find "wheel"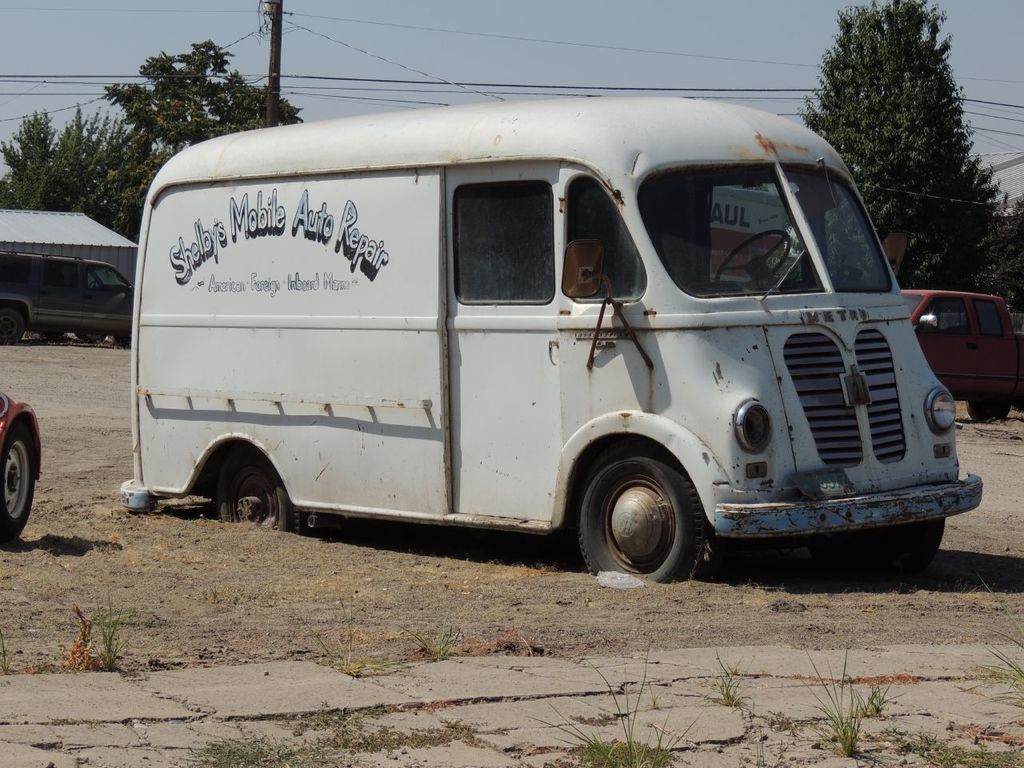
BBox(0, 416, 38, 542)
